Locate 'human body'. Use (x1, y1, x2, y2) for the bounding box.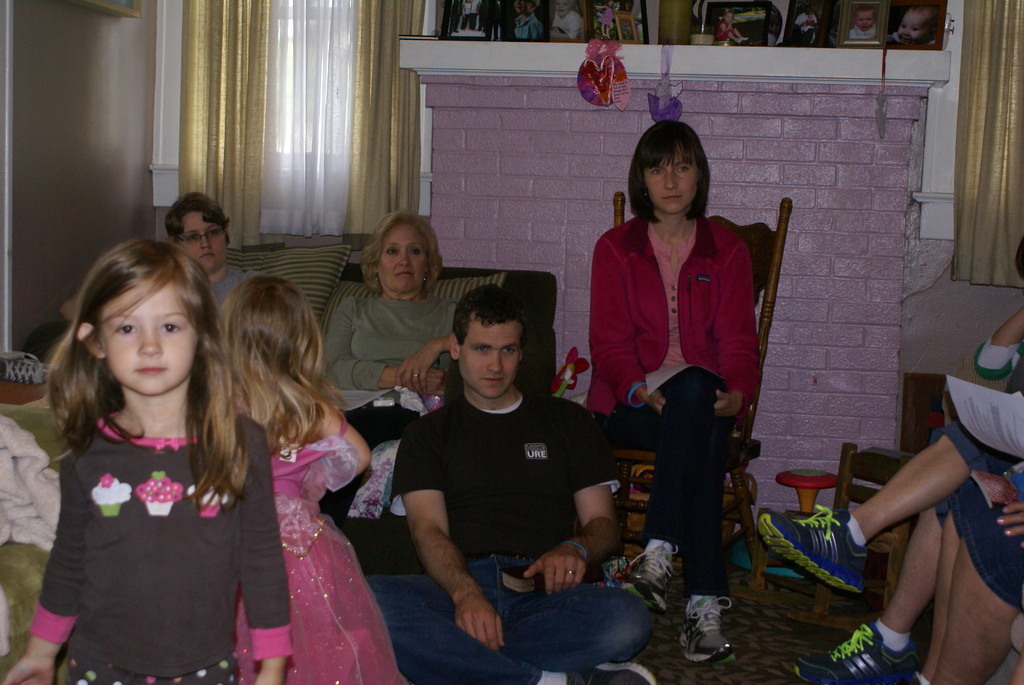
(757, 249, 1023, 684).
